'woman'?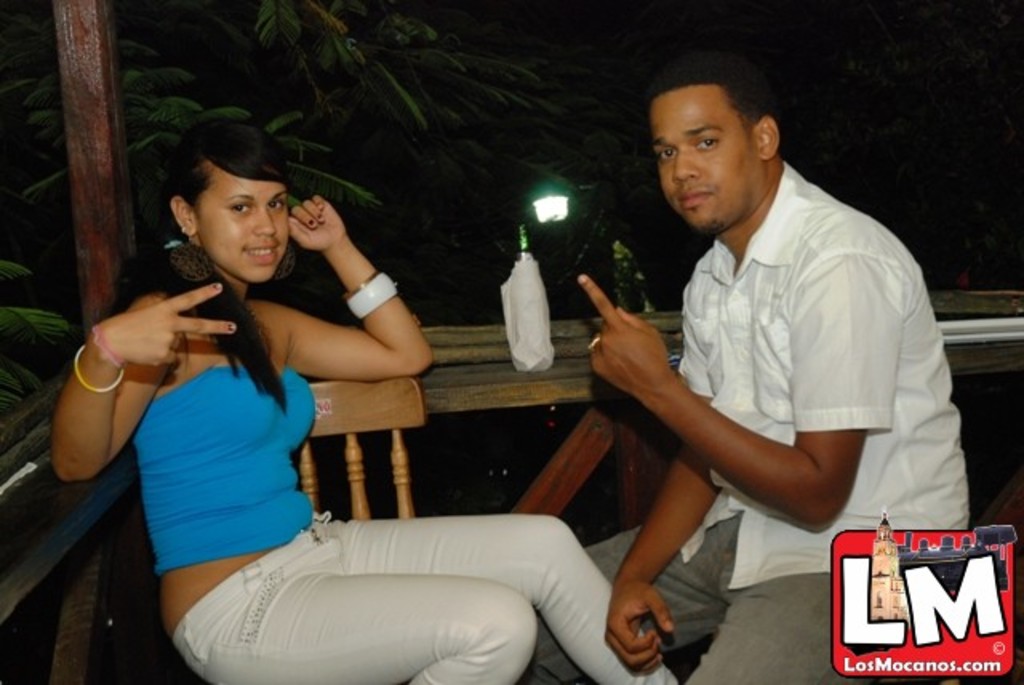
{"x1": 48, "y1": 110, "x2": 693, "y2": 679}
